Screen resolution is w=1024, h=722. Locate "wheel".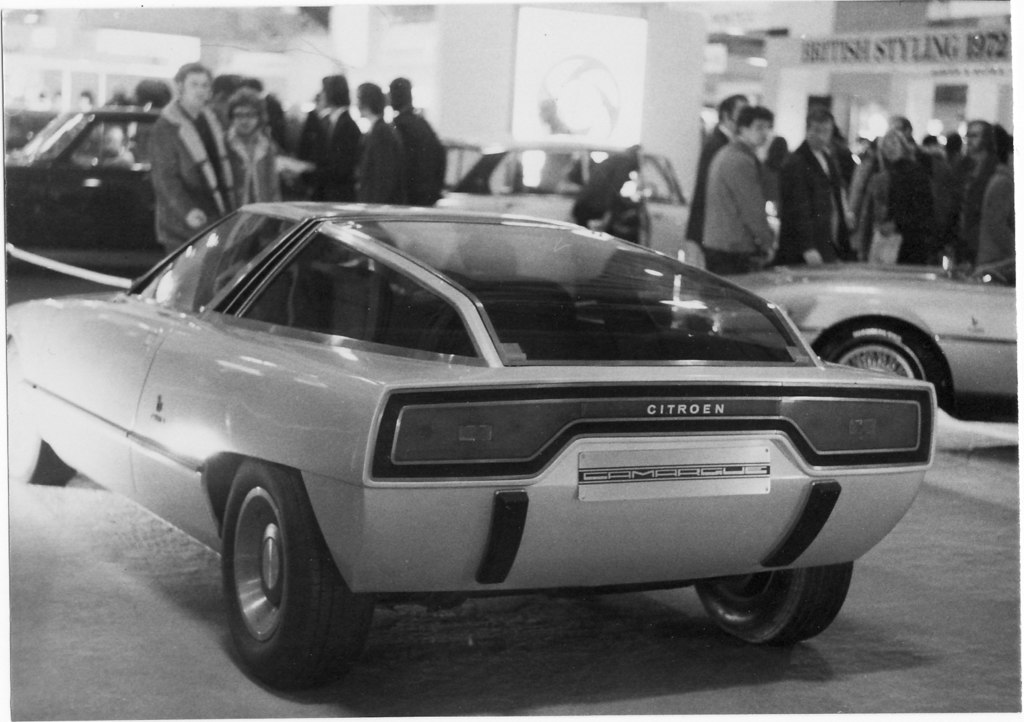
box(219, 459, 382, 686).
